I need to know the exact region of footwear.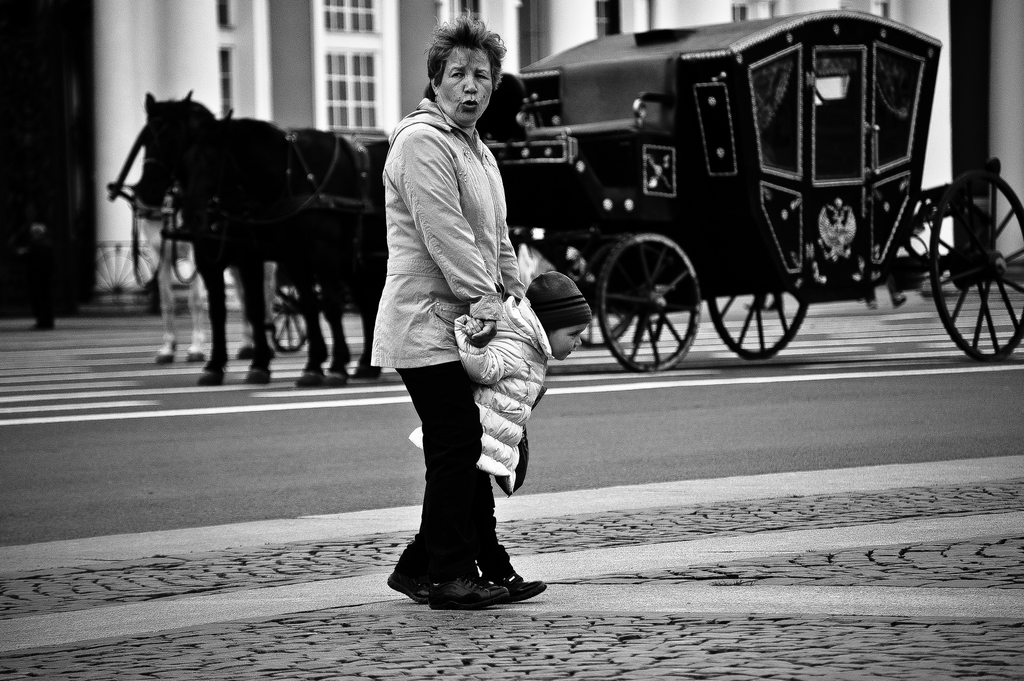
Region: <region>388, 536, 428, 603</region>.
